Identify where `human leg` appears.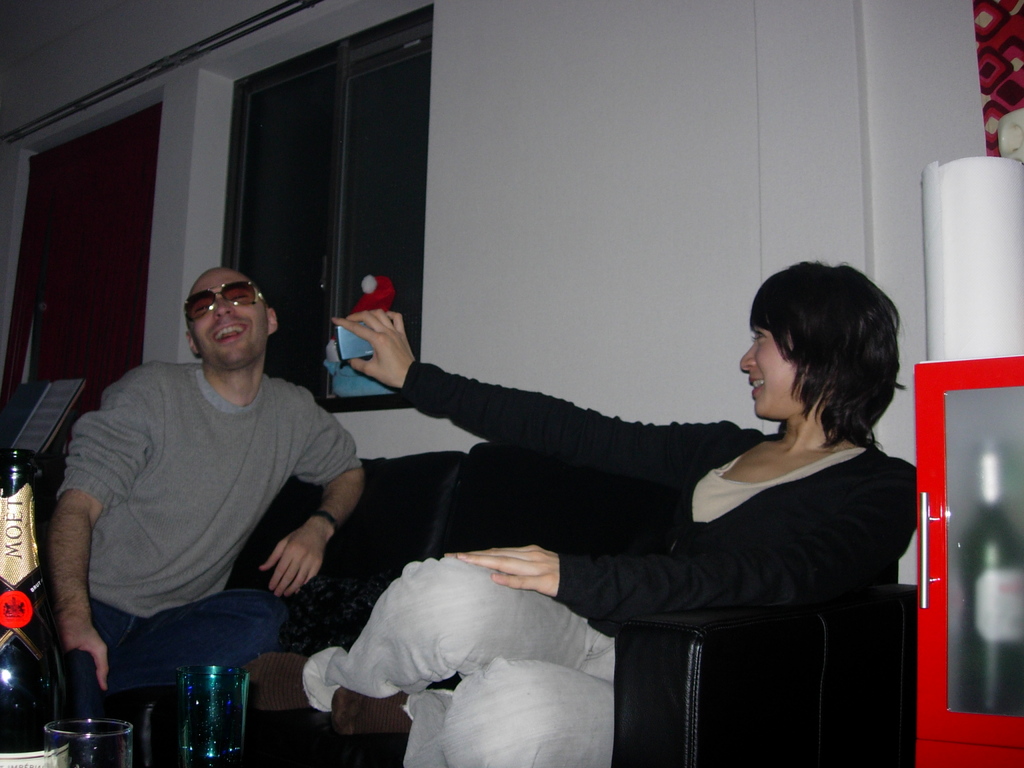
Appears at box=[104, 581, 285, 690].
